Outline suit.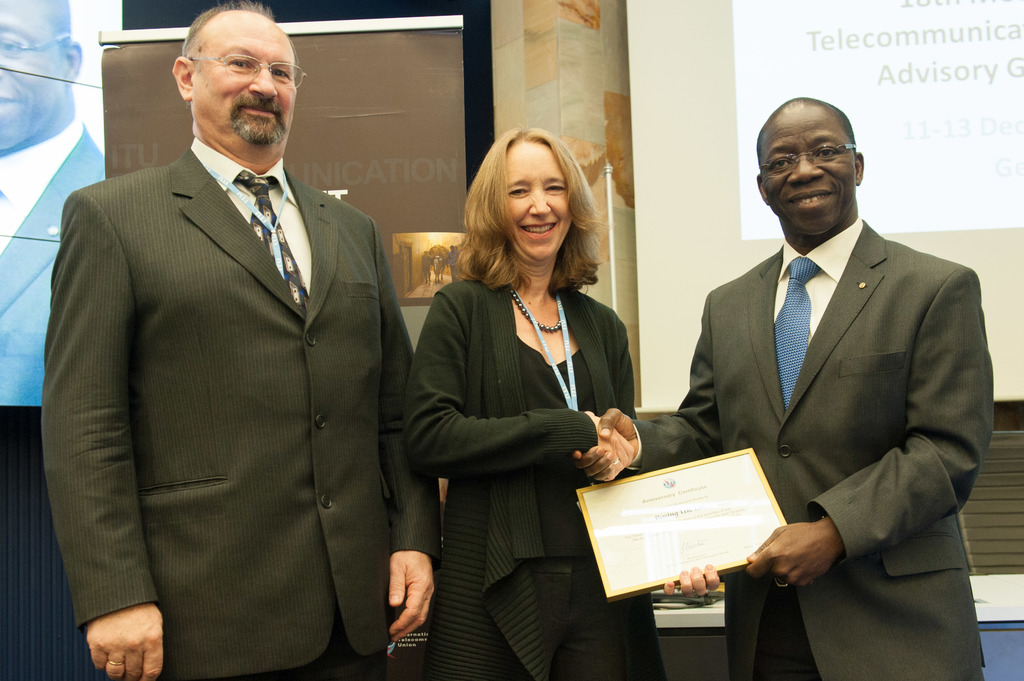
Outline: crop(629, 213, 995, 680).
